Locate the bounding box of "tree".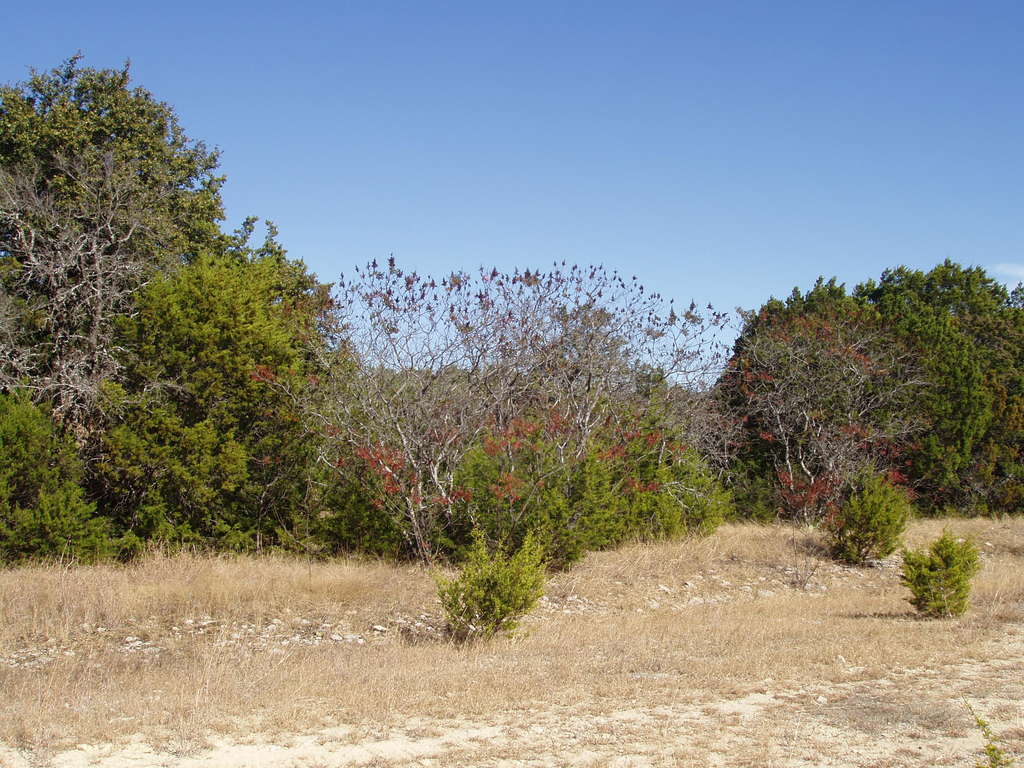
Bounding box: 0, 82, 140, 563.
